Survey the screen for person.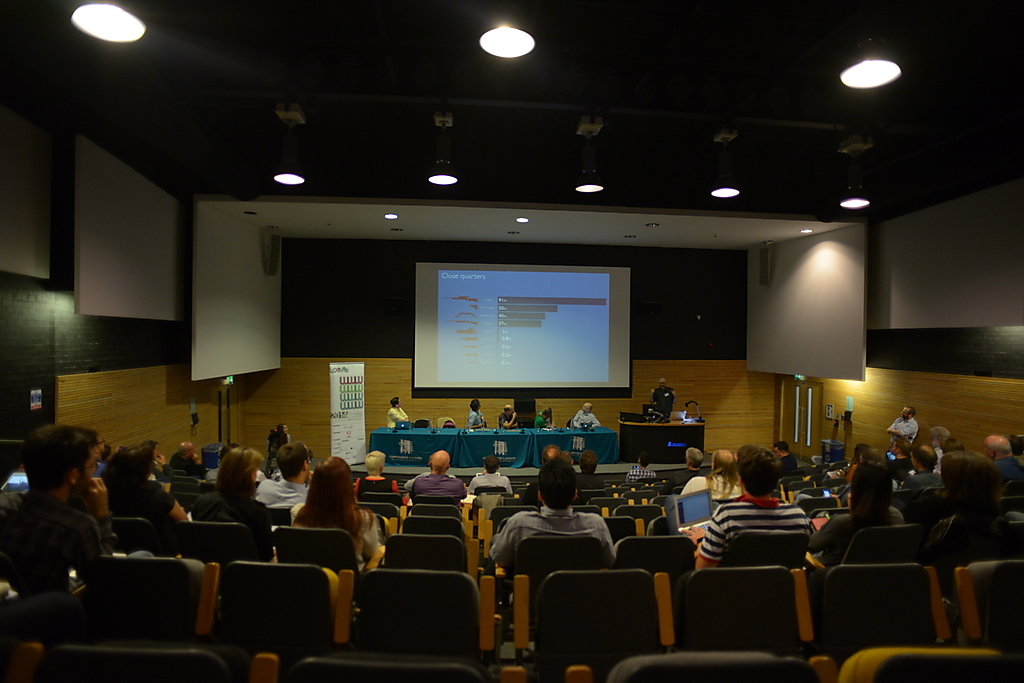
Survey found: select_region(255, 439, 315, 502).
